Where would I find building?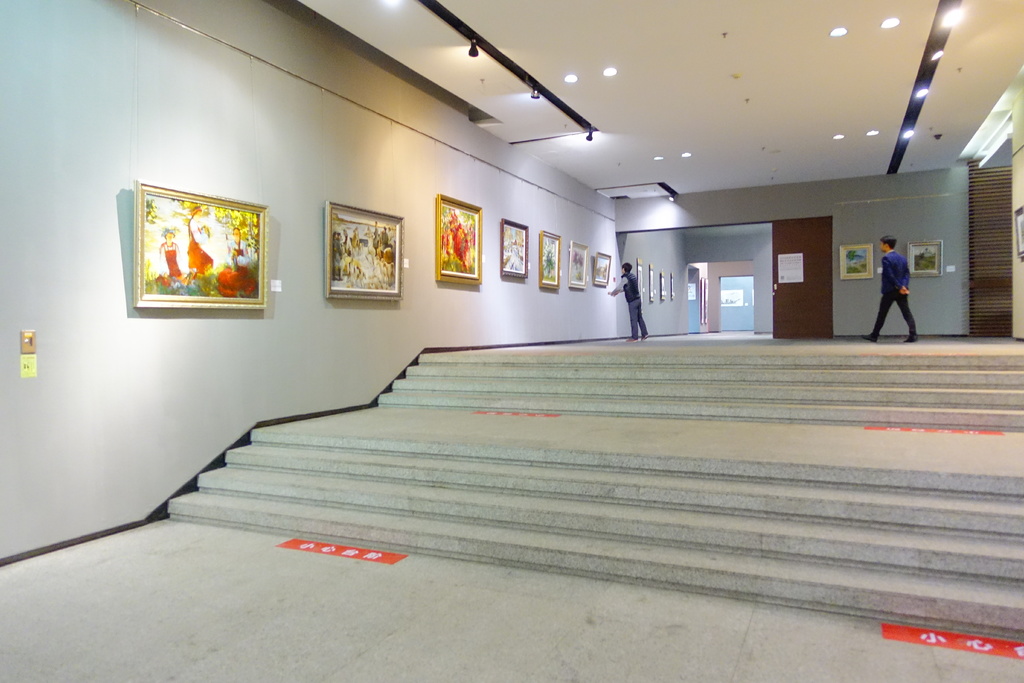
At (x1=24, y1=17, x2=1023, y2=527).
